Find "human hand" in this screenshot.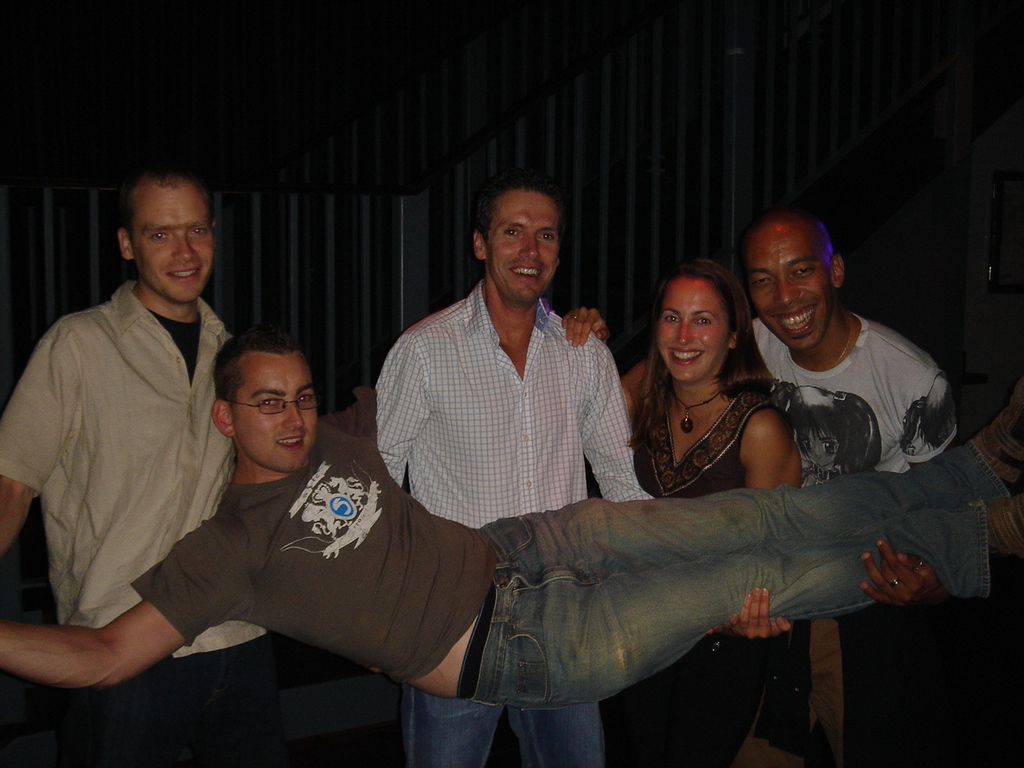
The bounding box for "human hand" is bbox(705, 614, 739, 636).
